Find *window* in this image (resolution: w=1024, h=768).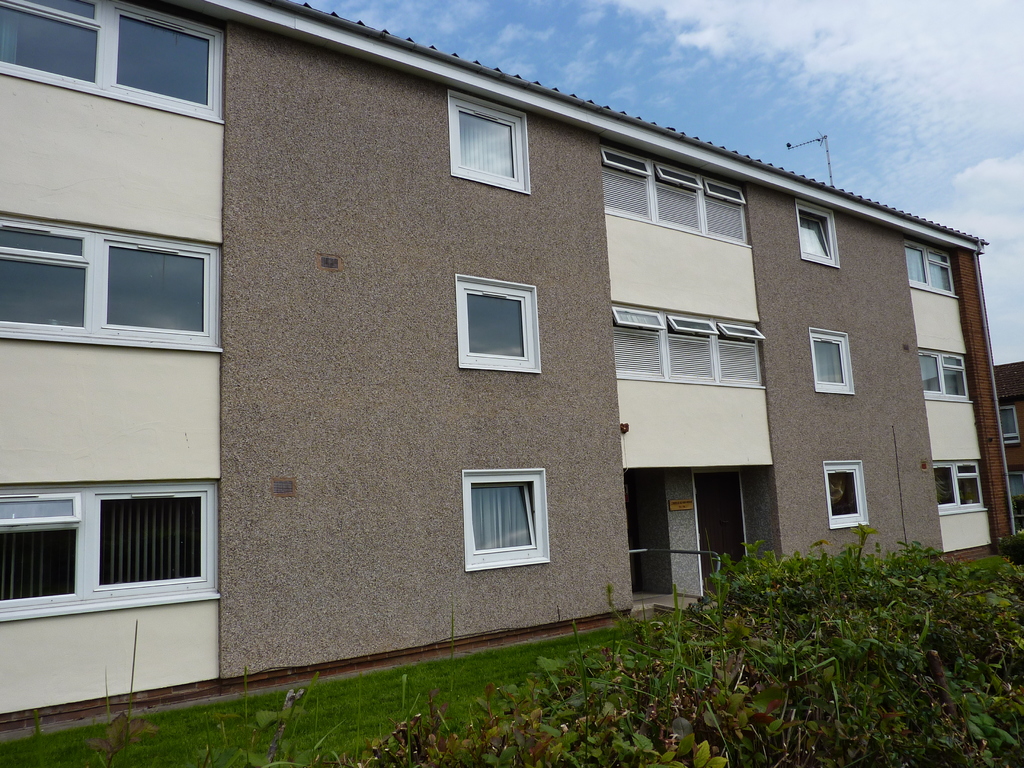
(931, 468, 991, 507).
